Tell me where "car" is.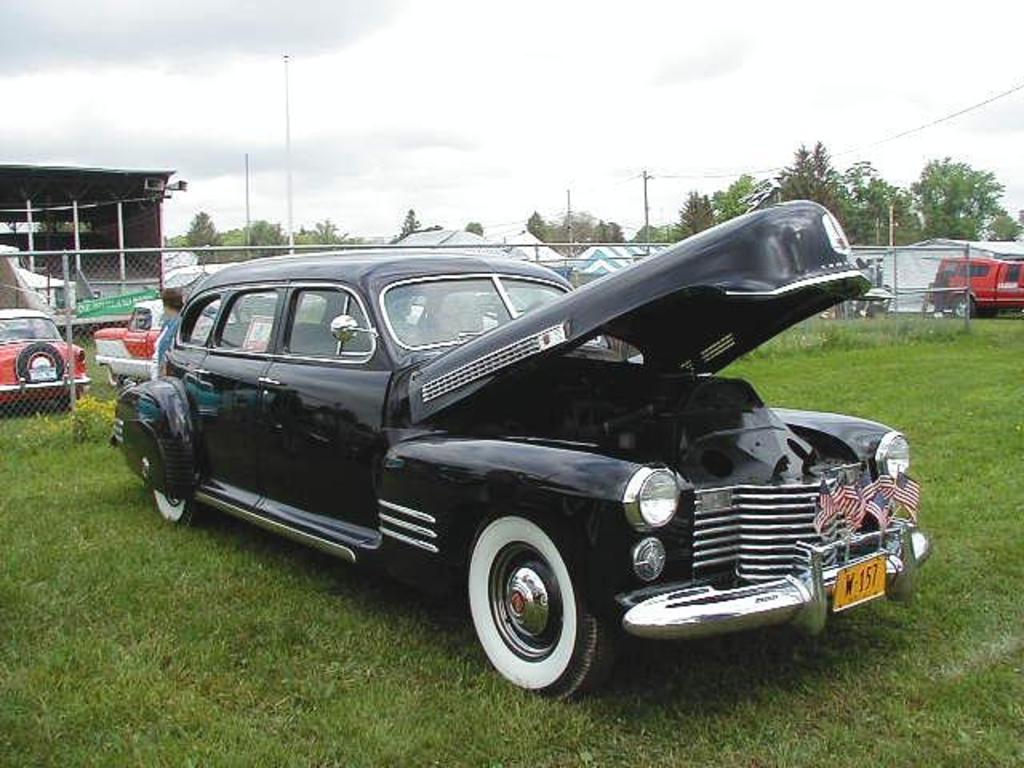
"car" is at {"x1": 0, "y1": 307, "x2": 88, "y2": 411}.
